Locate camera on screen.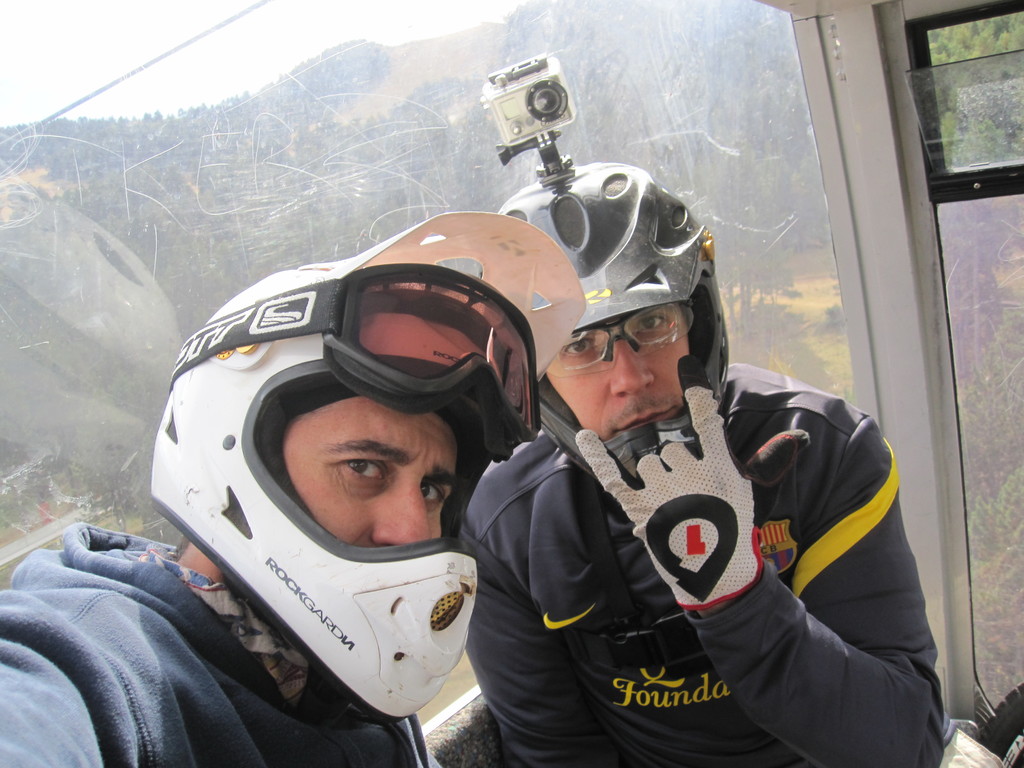
On screen at 462:55:591:149.
